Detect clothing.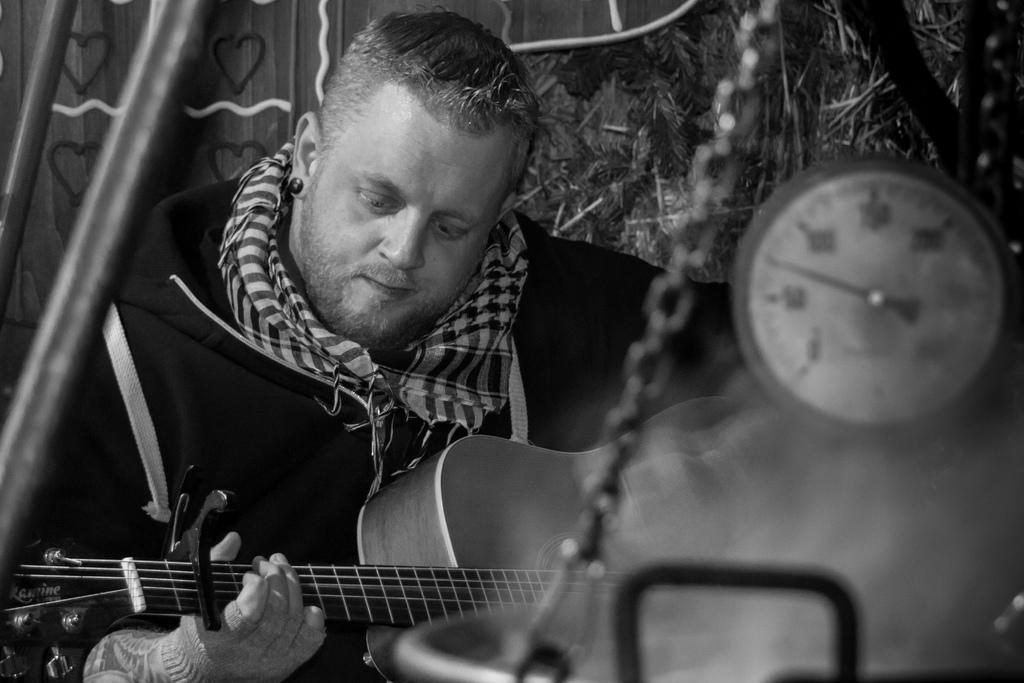
Detected at [14, 134, 742, 682].
